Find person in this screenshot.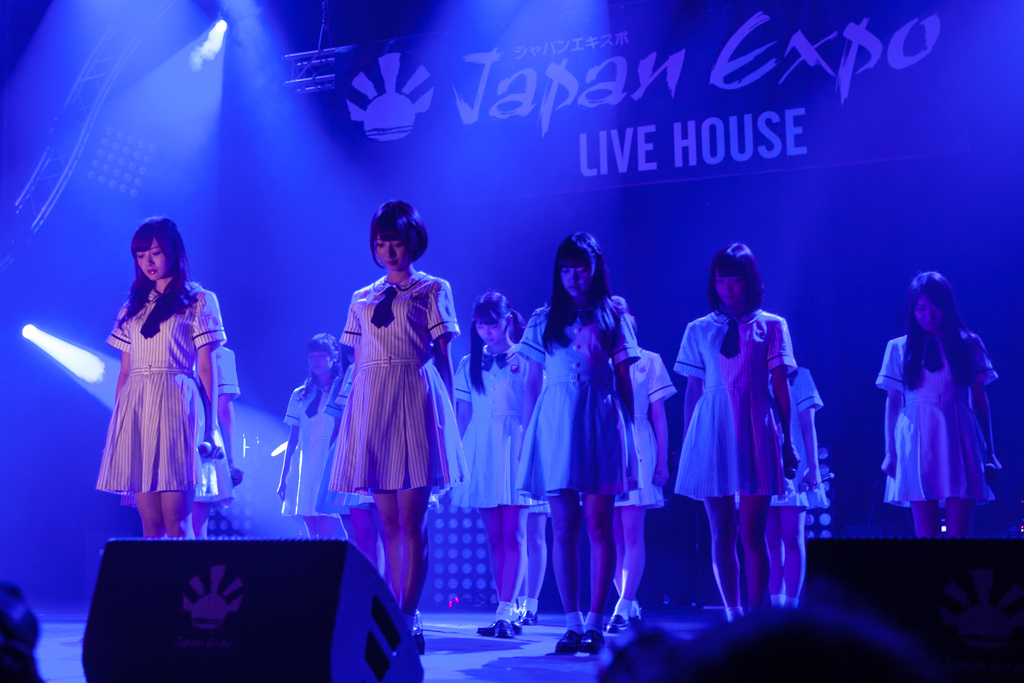
The bounding box for person is bbox=(871, 268, 1005, 538).
